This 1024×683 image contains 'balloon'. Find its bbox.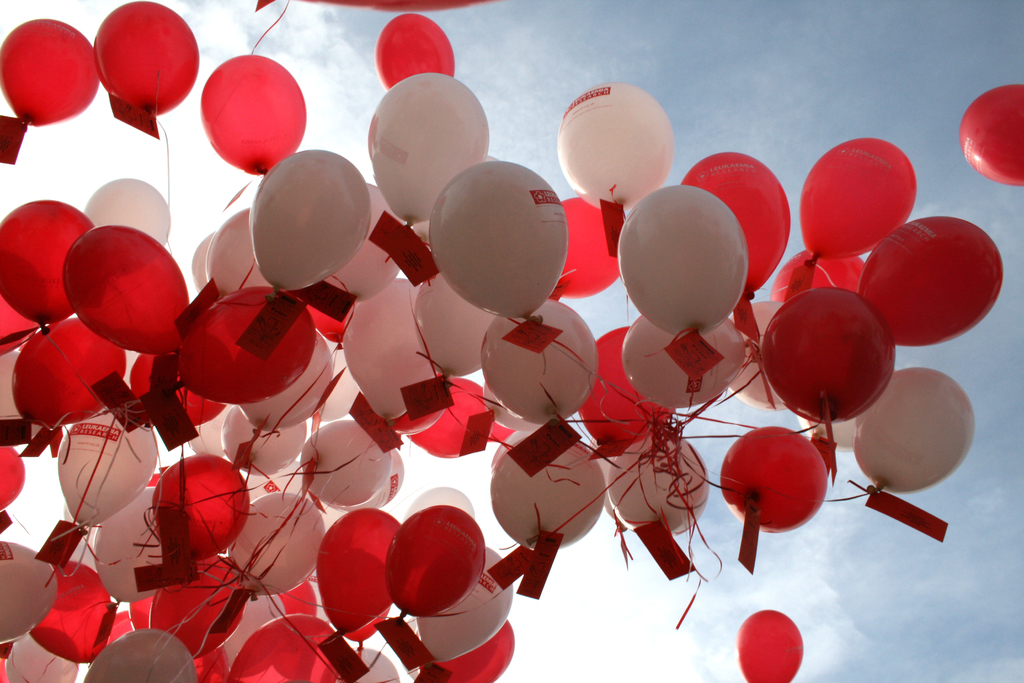
BBox(223, 397, 307, 475).
